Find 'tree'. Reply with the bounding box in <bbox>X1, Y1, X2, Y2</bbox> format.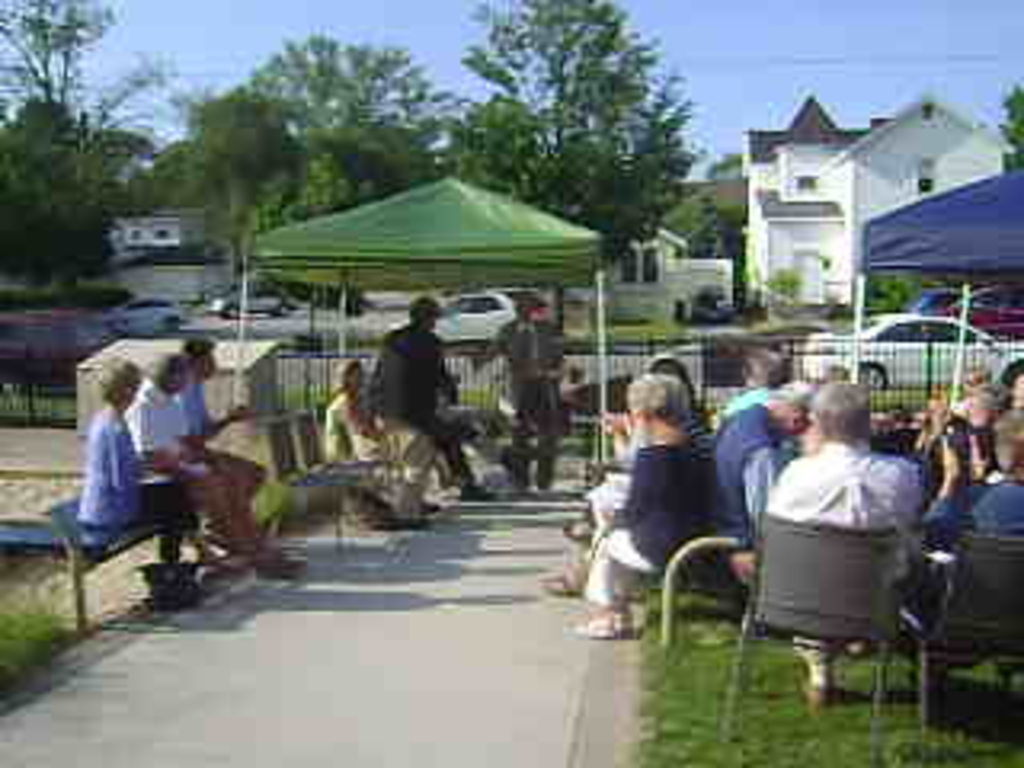
<bbox>995, 83, 1021, 173</bbox>.
